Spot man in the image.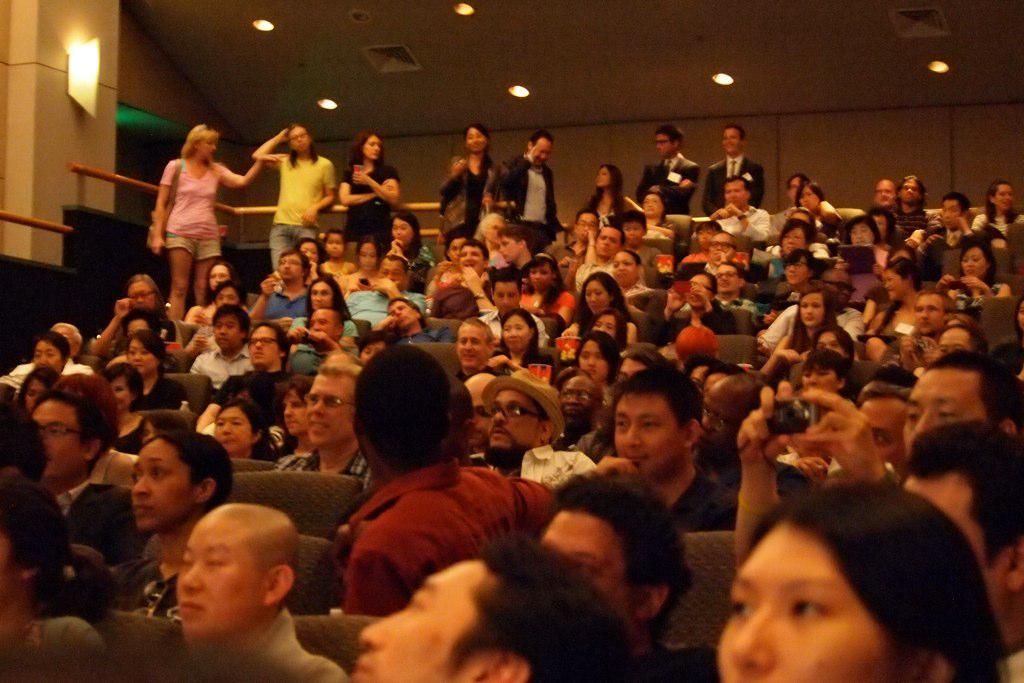
man found at box=[377, 294, 454, 347].
